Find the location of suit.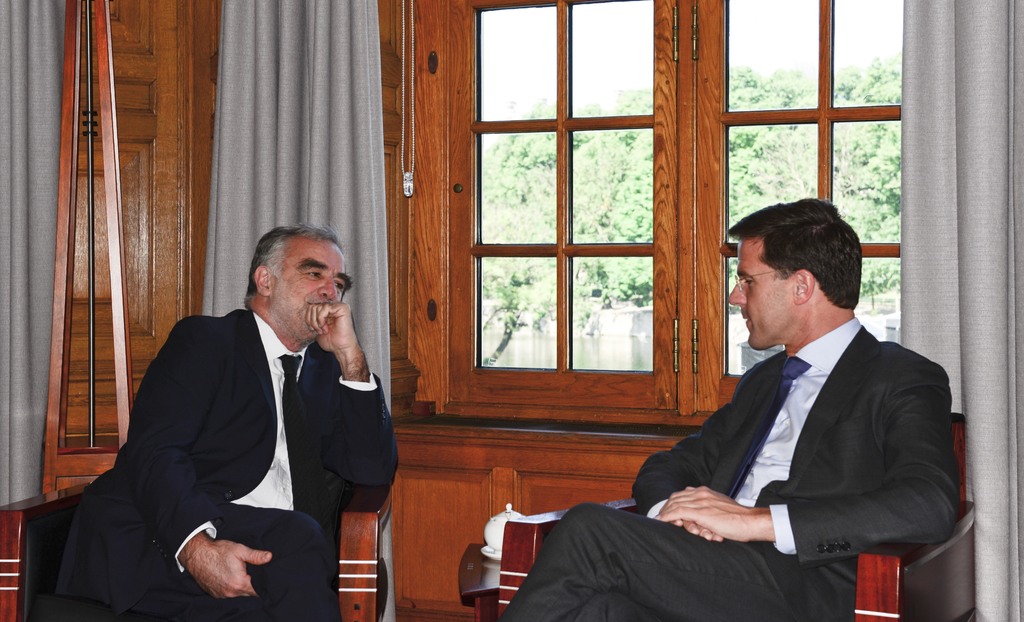
Location: [x1=497, y1=320, x2=961, y2=621].
